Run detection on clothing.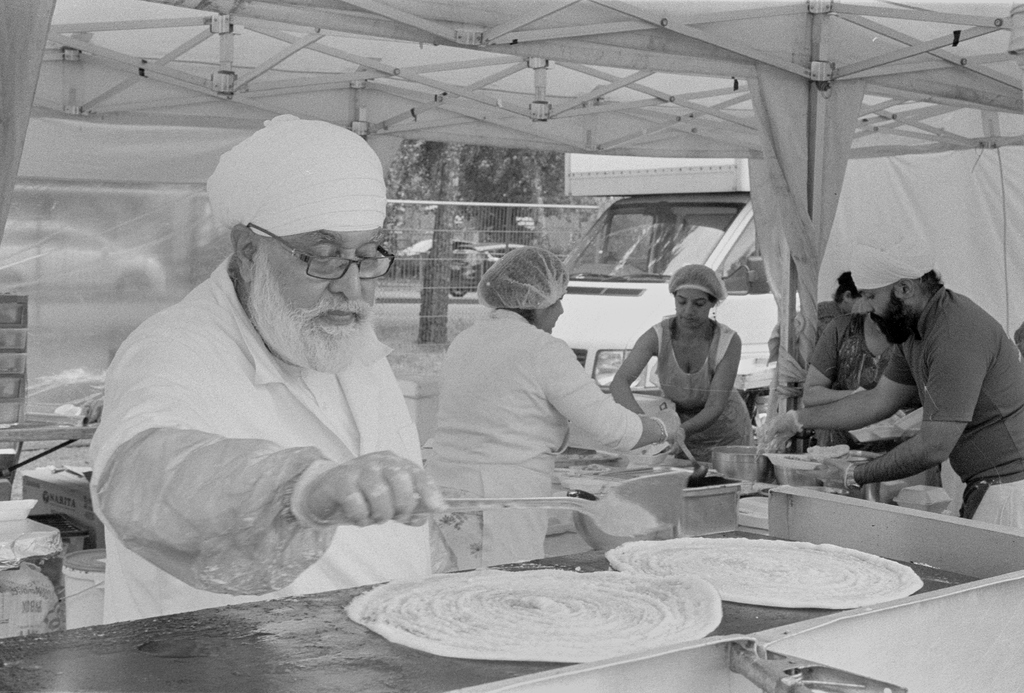
Result: [895,282,1023,541].
